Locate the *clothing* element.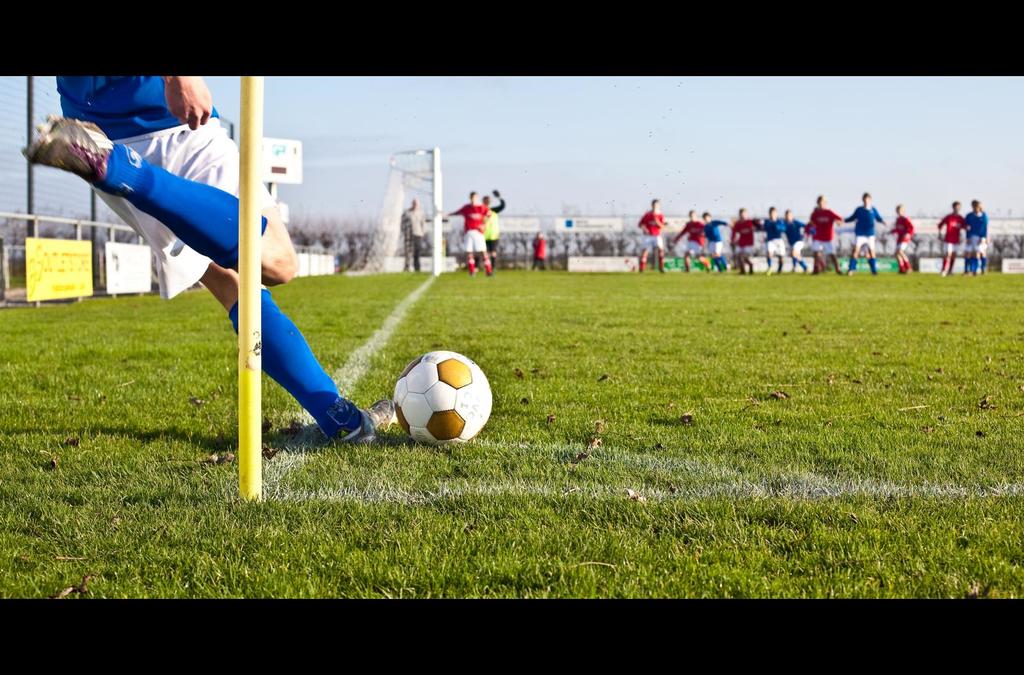
Element bbox: l=886, t=213, r=914, b=248.
